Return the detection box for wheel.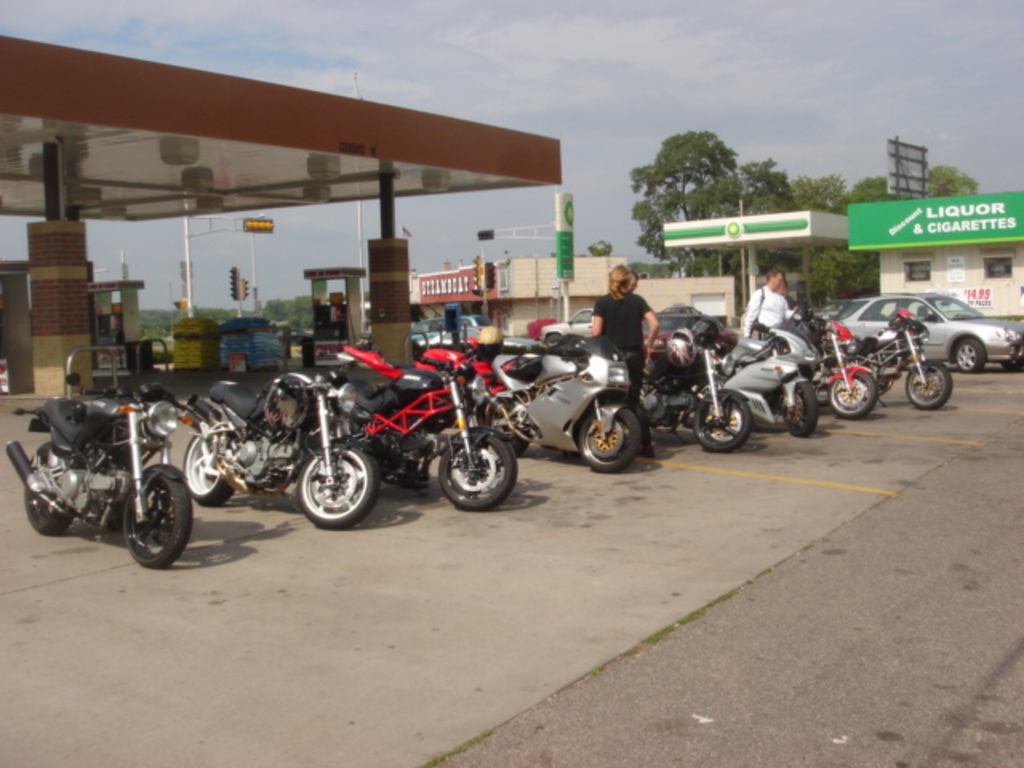
[x1=827, y1=371, x2=877, y2=422].
